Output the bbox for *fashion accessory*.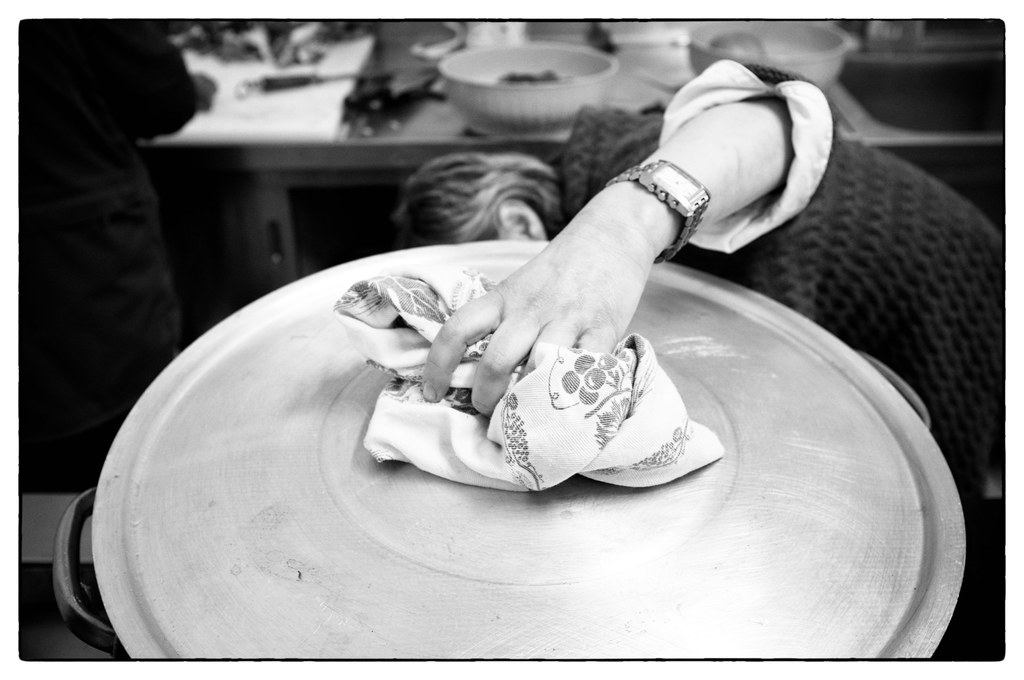
{"x1": 600, "y1": 161, "x2": 714, "y2": 263}.
